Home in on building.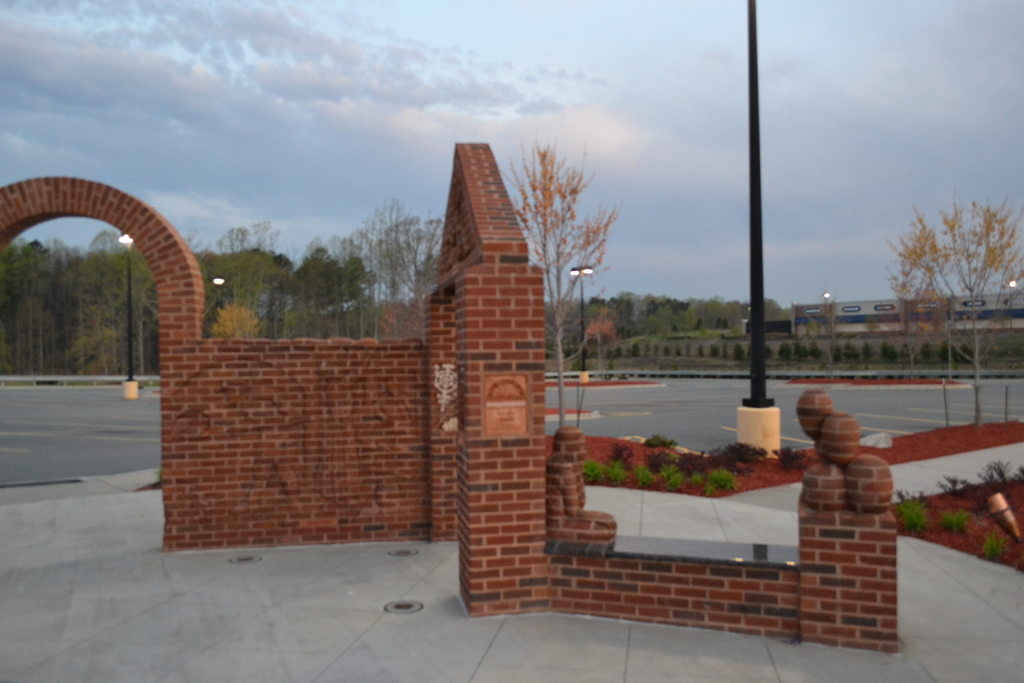
Homed in at [x1=609, y1=289, x2=1023, y2=361].
